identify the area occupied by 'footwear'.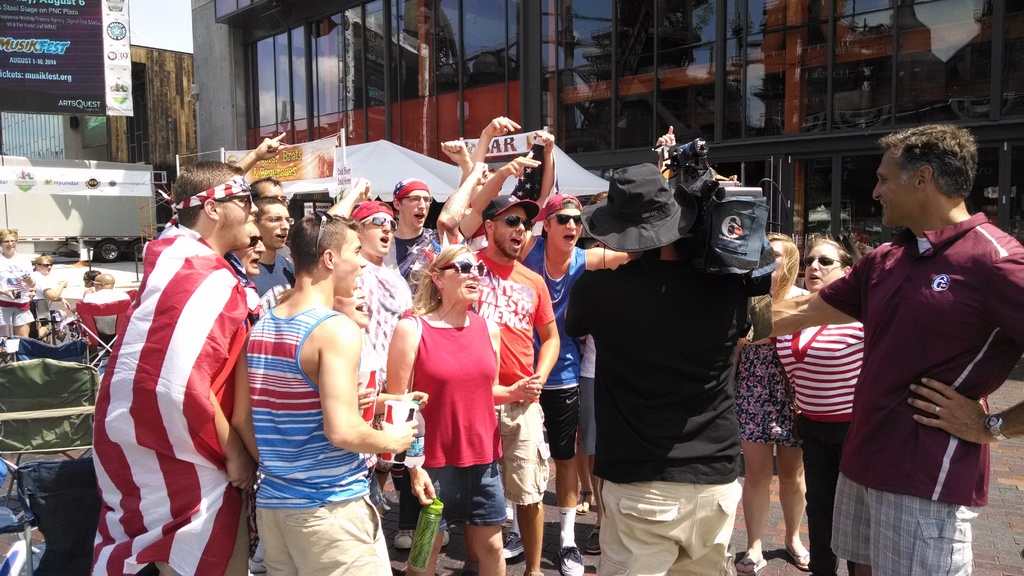
Area: rect(584, 524, 602, 554).
